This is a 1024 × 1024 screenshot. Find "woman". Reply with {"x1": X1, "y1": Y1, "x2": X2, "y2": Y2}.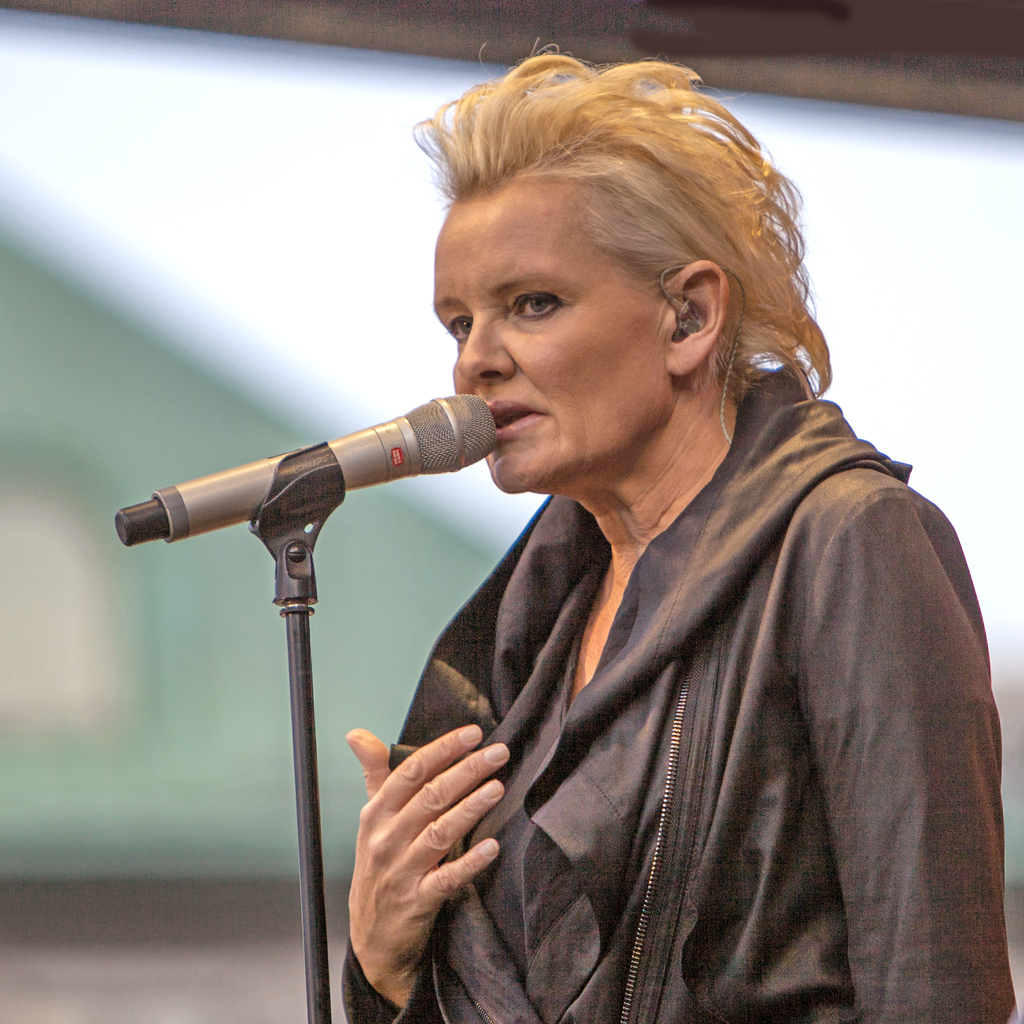
{"x1": 244, "y1": 67, "x2": 984, "y2": 1023}.
